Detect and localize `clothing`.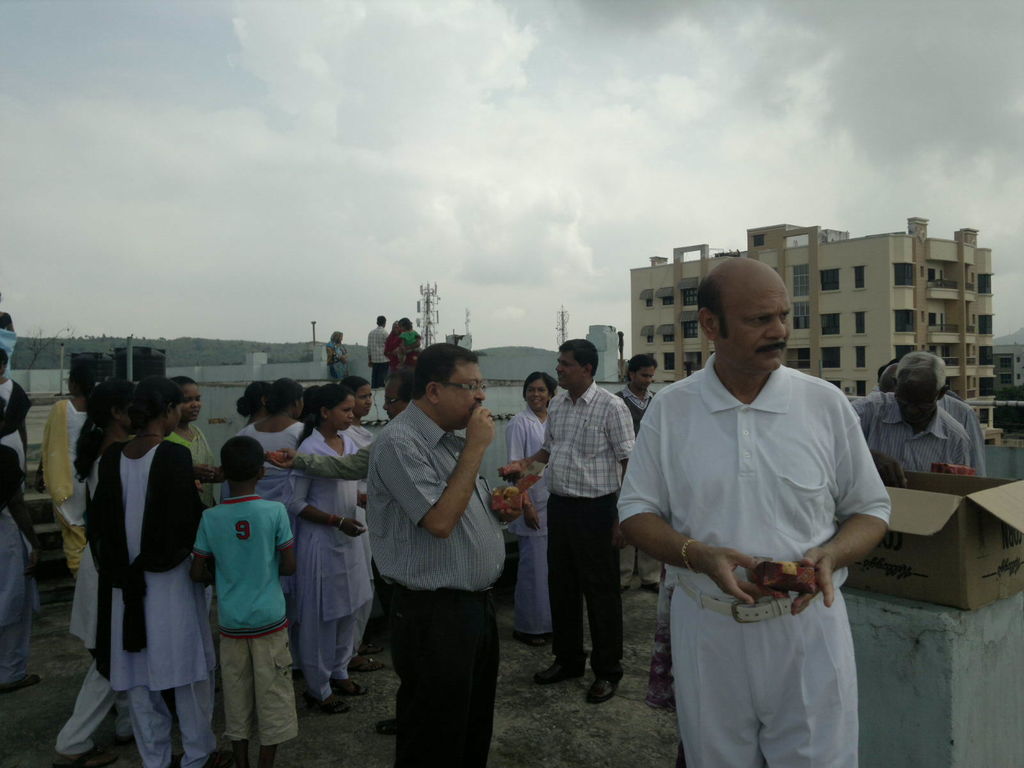
Localized at <region>369, 326, 392, 359</region>.
